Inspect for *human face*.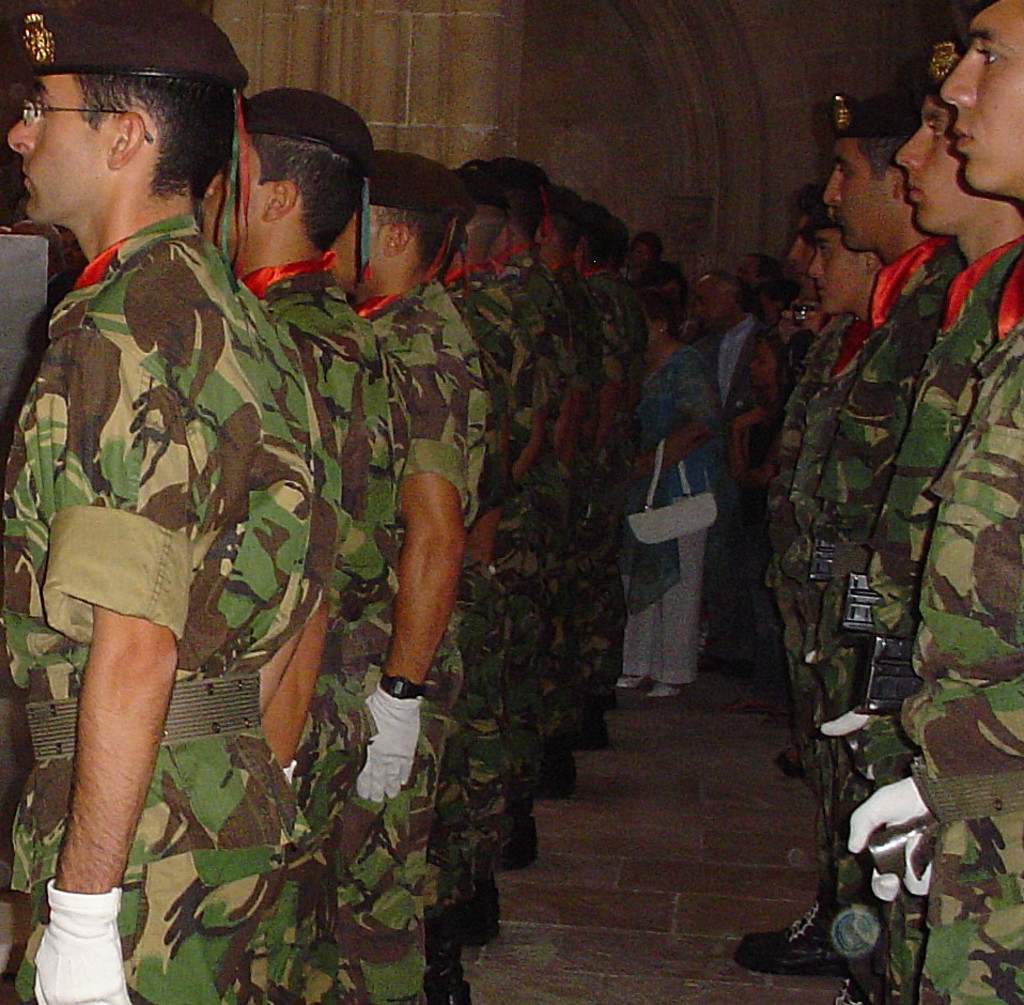
Inspection: 697, 278, 719, 327.
